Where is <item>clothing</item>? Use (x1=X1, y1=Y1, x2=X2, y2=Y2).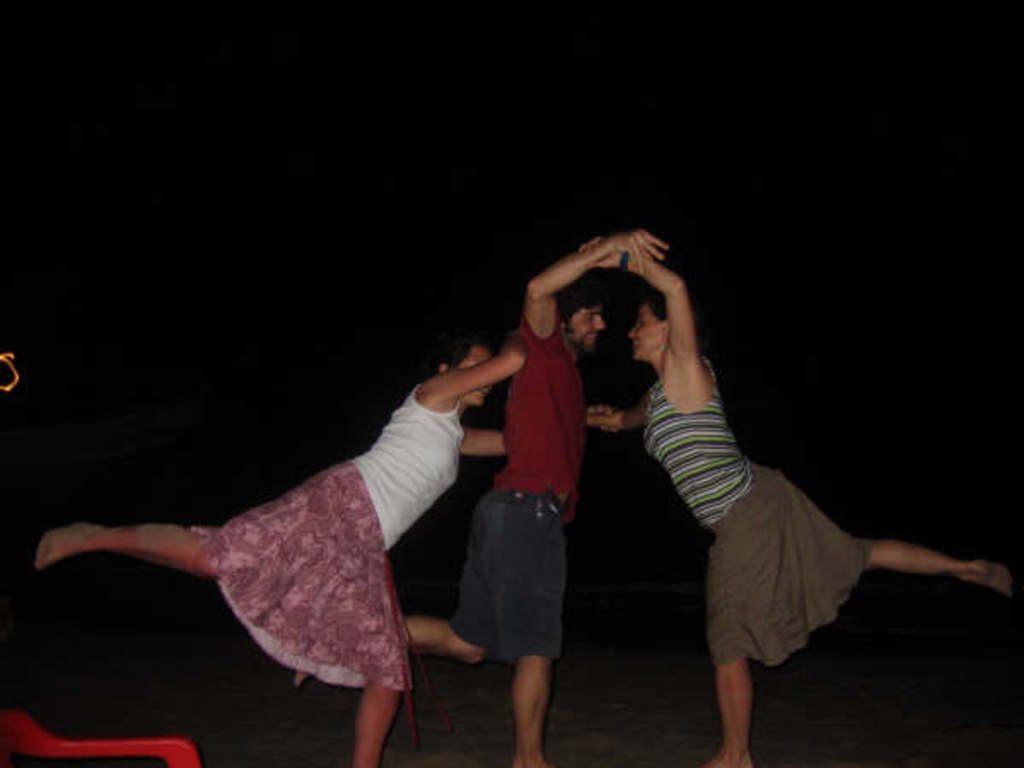
(x1=707, y1=466, x2=865, y2=667).
